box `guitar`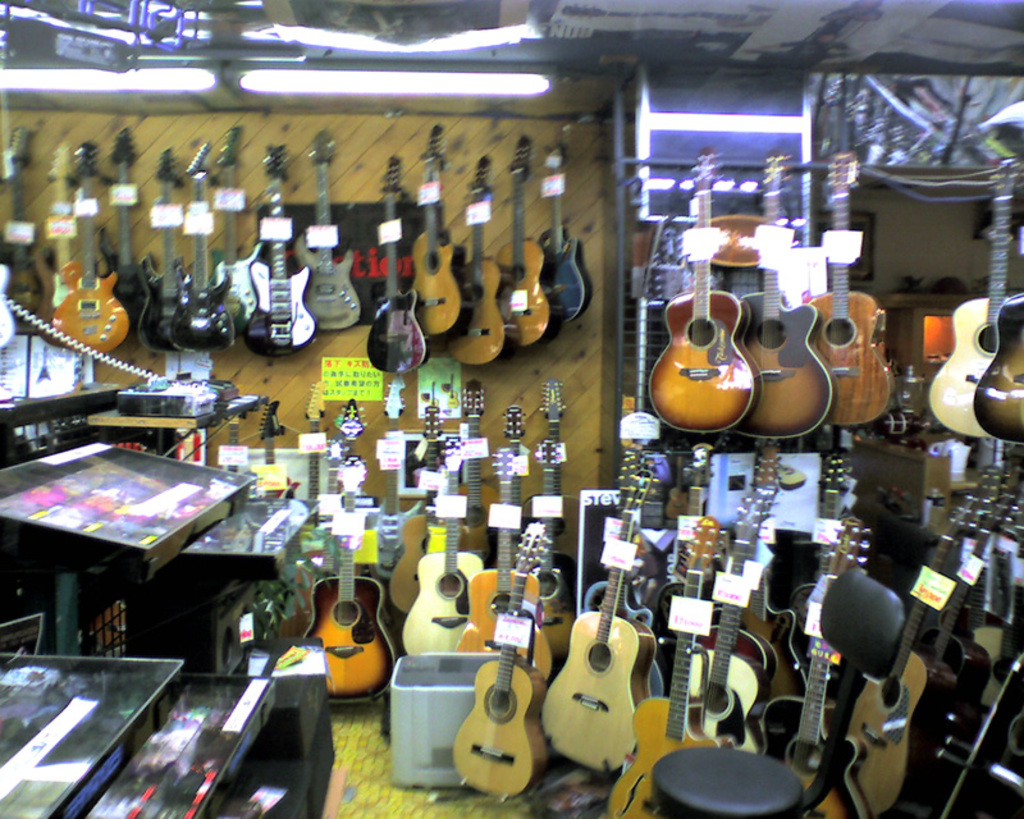
region(541, 481, 650, 774)
